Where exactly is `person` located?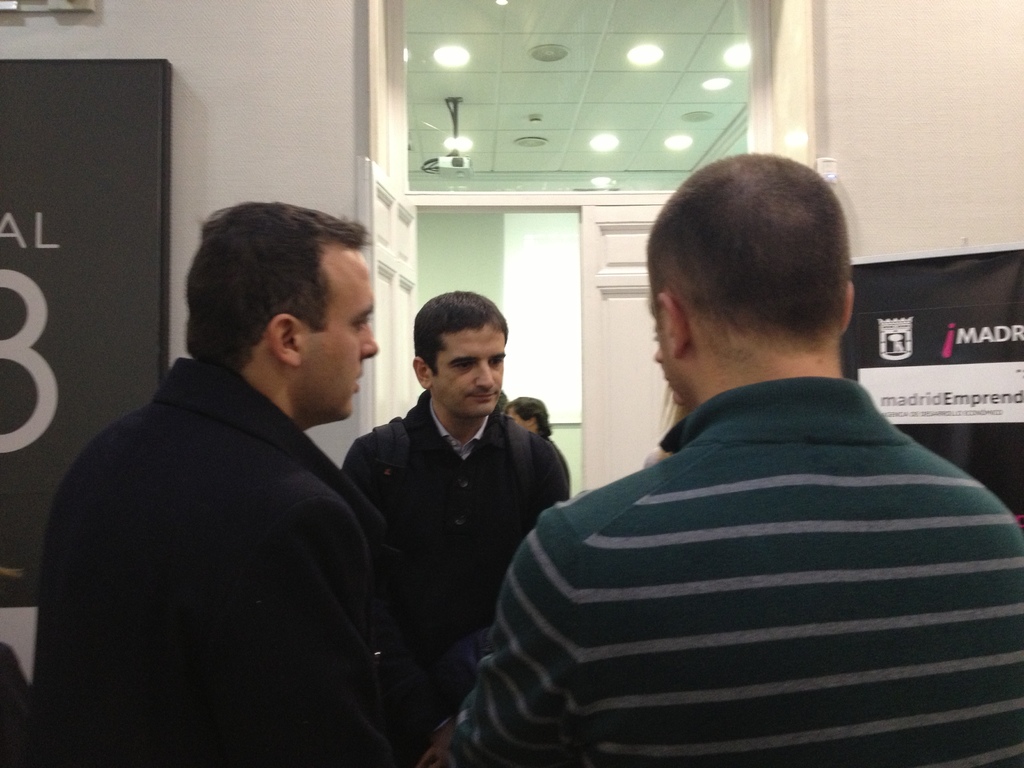
Its bounding box is x1=334 y1=285 x2=572 y2=660.
